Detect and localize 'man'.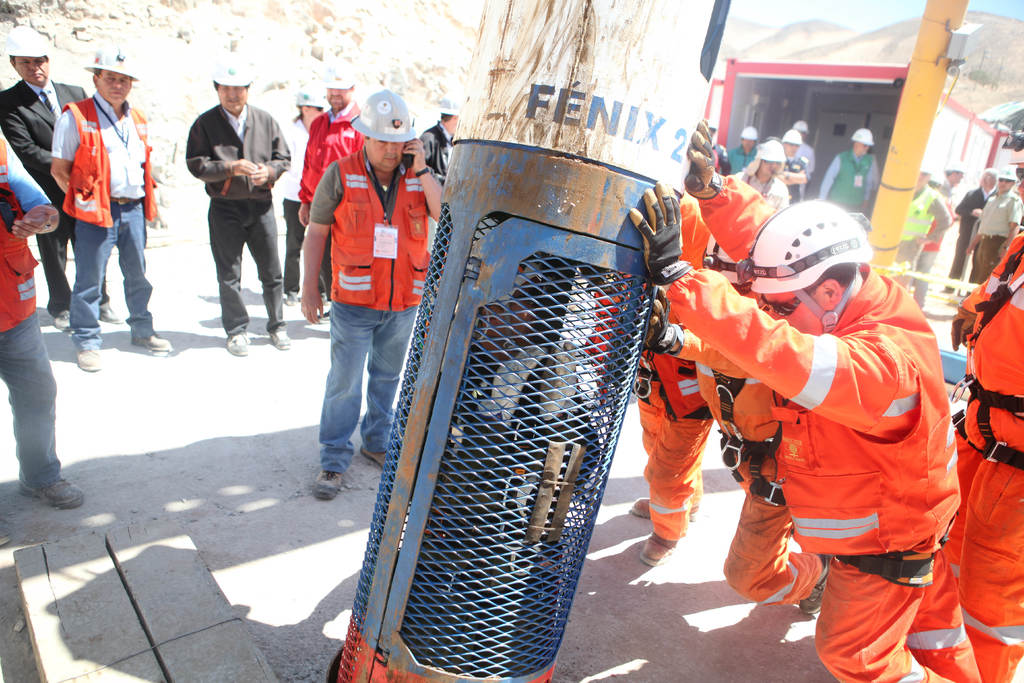
Localized at l=901, t=163, r=944, b=286.
